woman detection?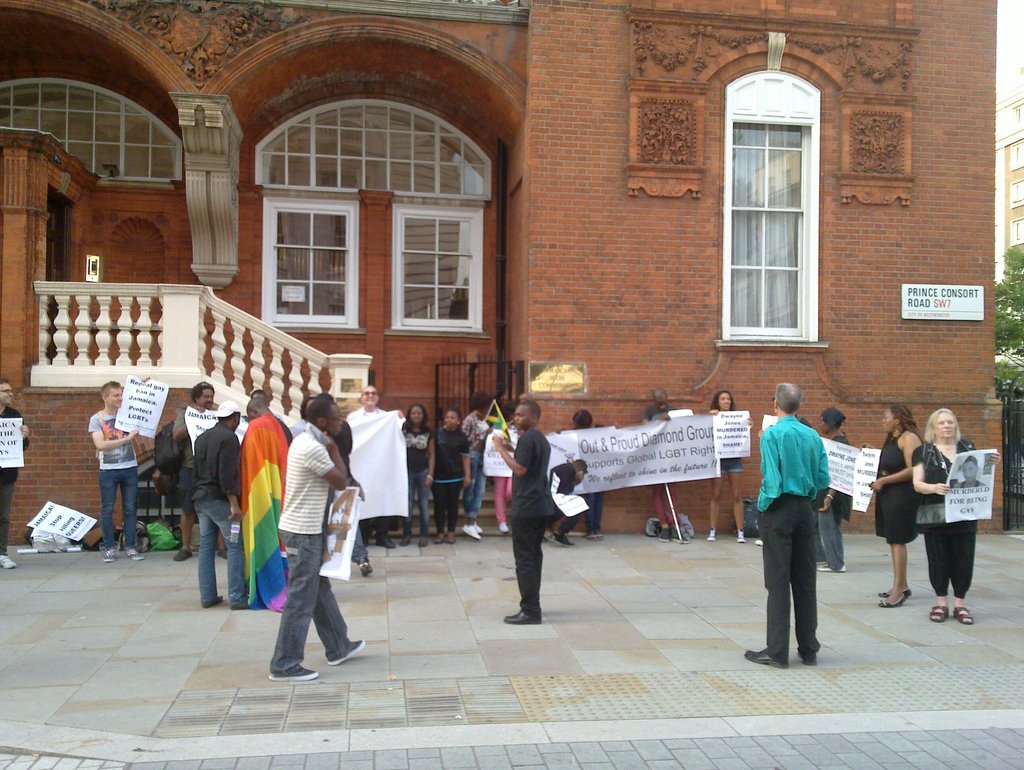
rect(419, 400, 469, 544)
